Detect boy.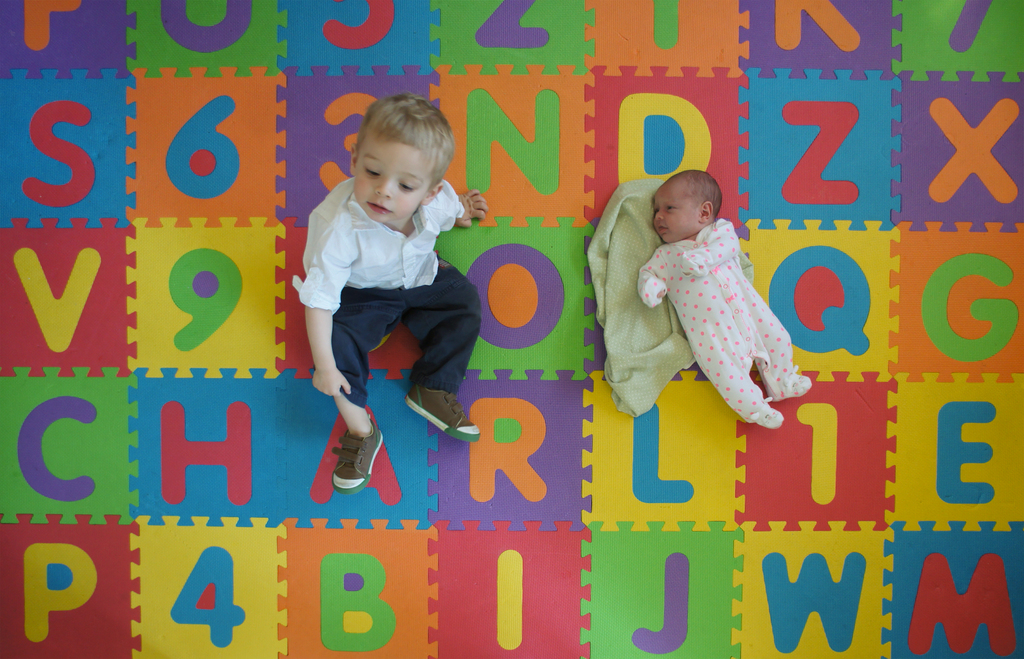
Detected at (292,90,492,494).
